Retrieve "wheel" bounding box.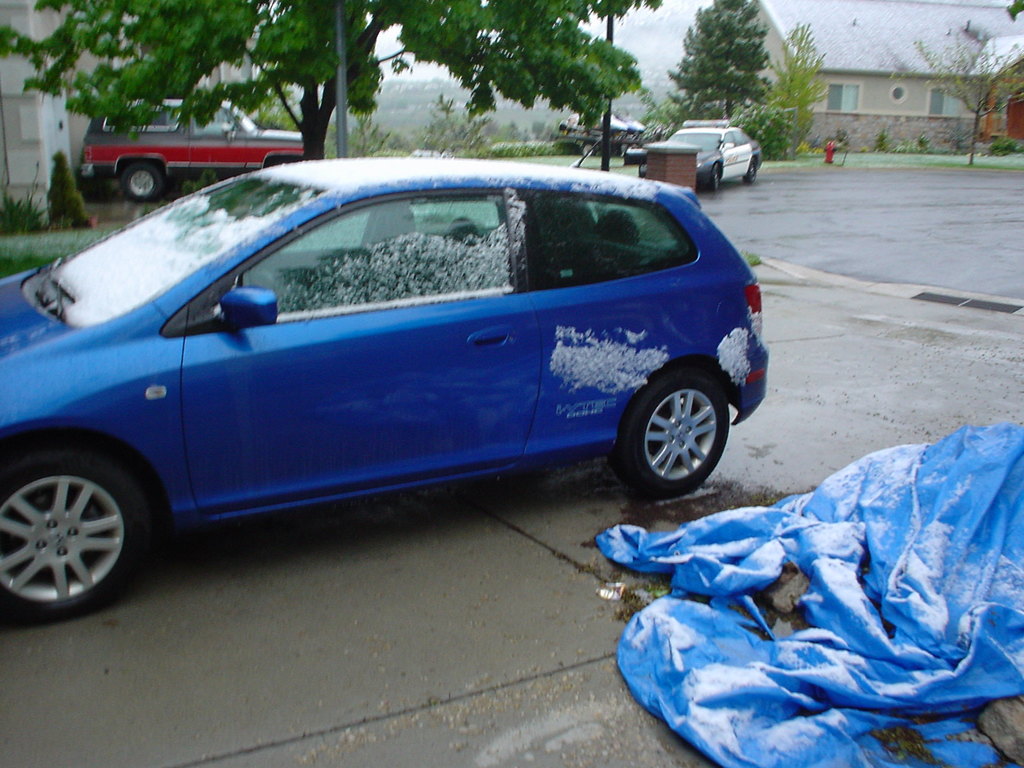
Bounding box: {"left": 614, "top": 357, "right": 738, "bottom": 500}.
